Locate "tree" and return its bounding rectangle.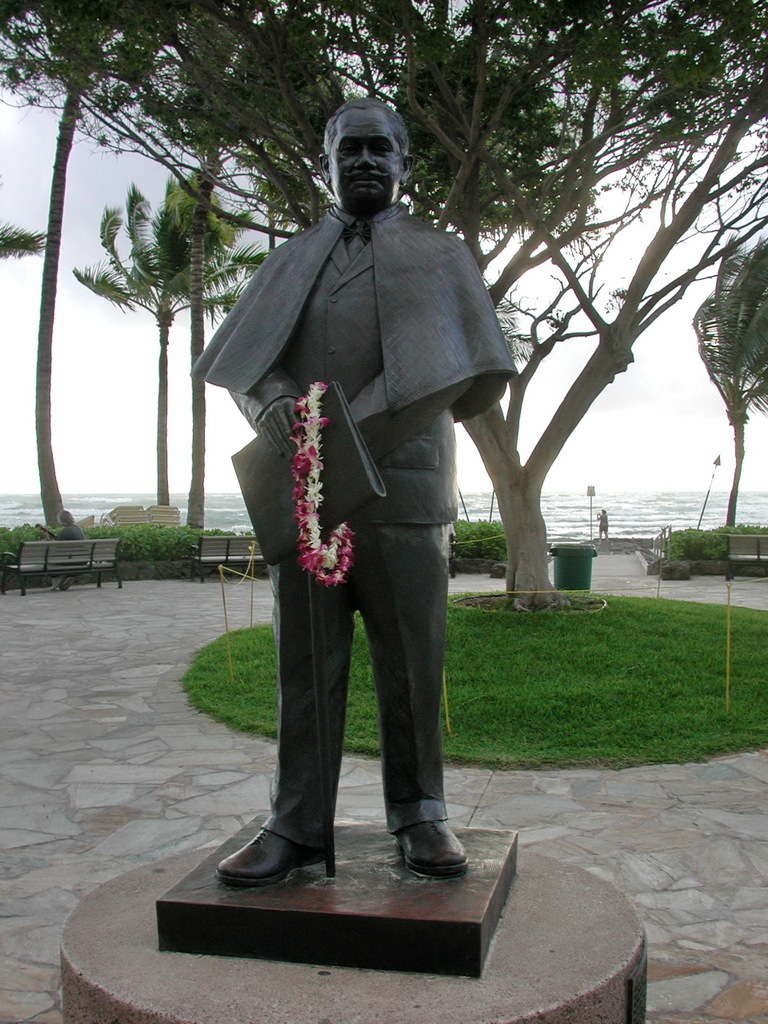
left=680, top=225, right=767, bottom=565.
